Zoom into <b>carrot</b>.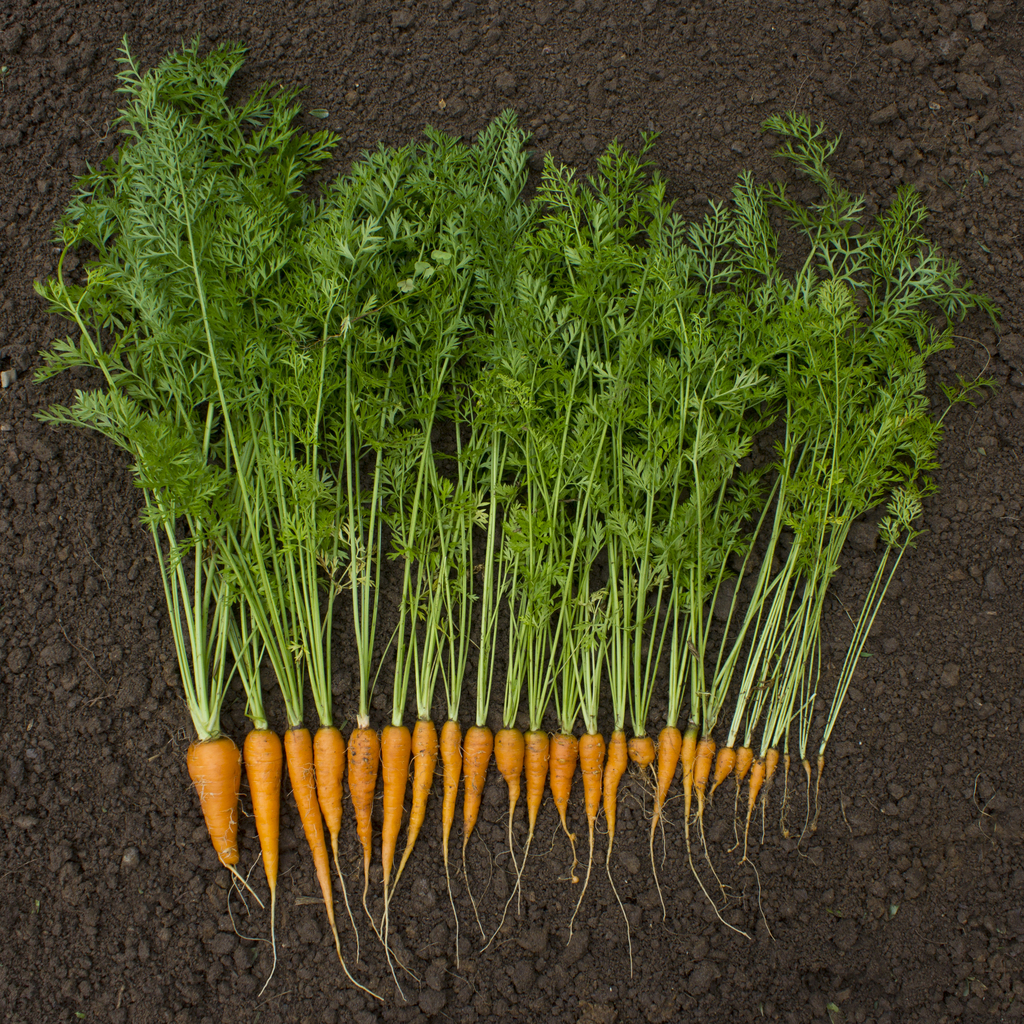
Zoom target: <box>524,728,550,840</box>.
